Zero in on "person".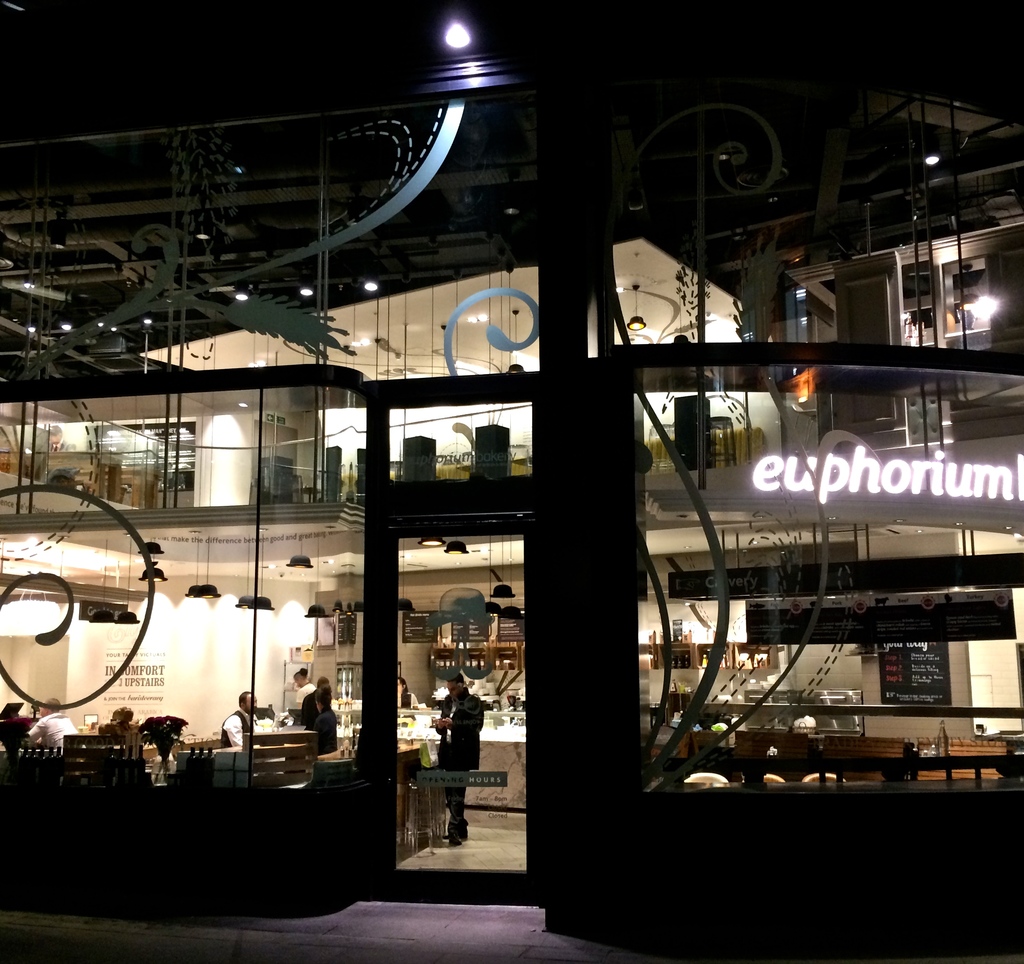
Zeroed in: 39,424,82,487.
